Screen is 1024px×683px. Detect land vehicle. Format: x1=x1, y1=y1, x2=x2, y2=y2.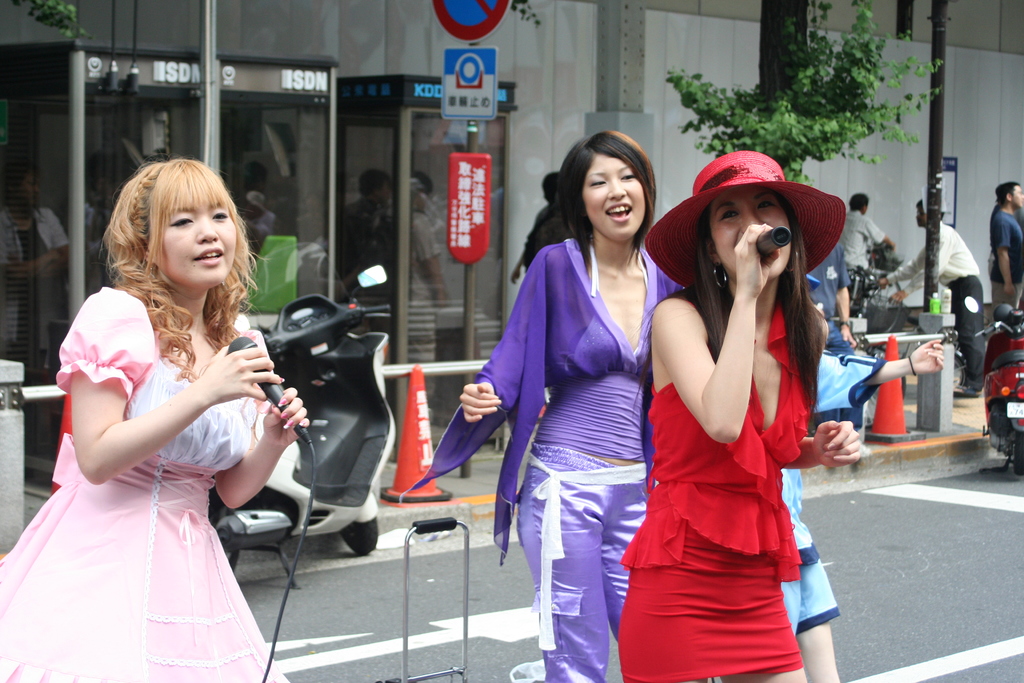
x1=842, y1=275, x2=904, y2=332.
